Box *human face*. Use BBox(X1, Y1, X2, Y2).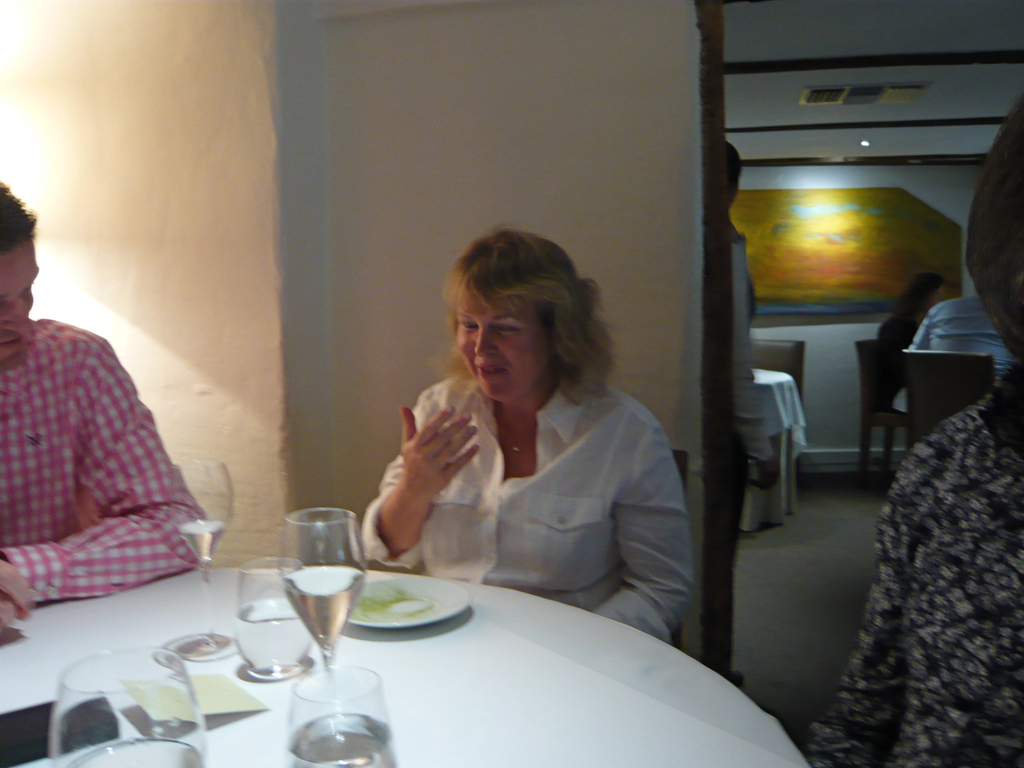
BBox(0, 236, 41, 359).
